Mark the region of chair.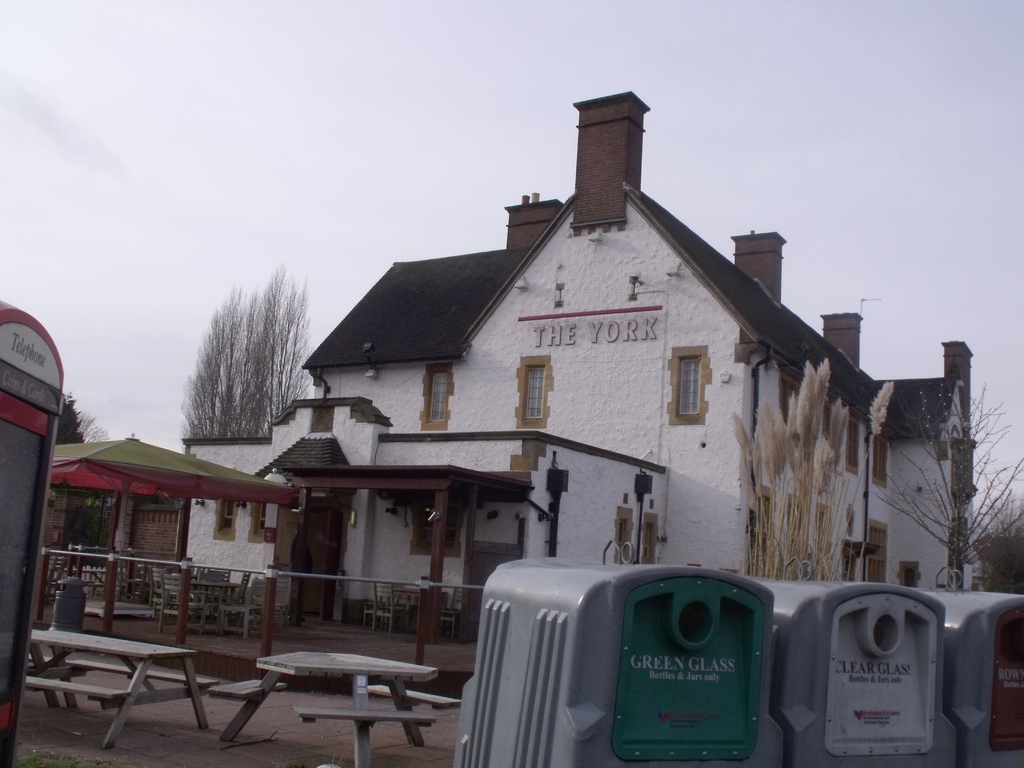
Region: <box>224,622,439,745</box>.
